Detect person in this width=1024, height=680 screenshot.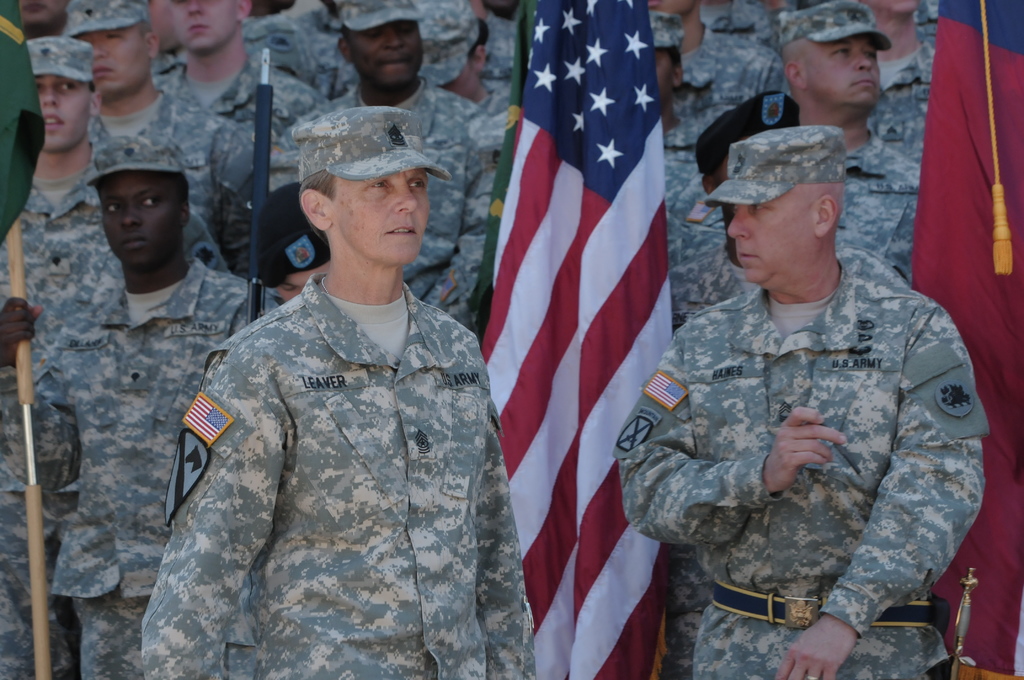
Detection: rect(0, 474, 79, 679).
